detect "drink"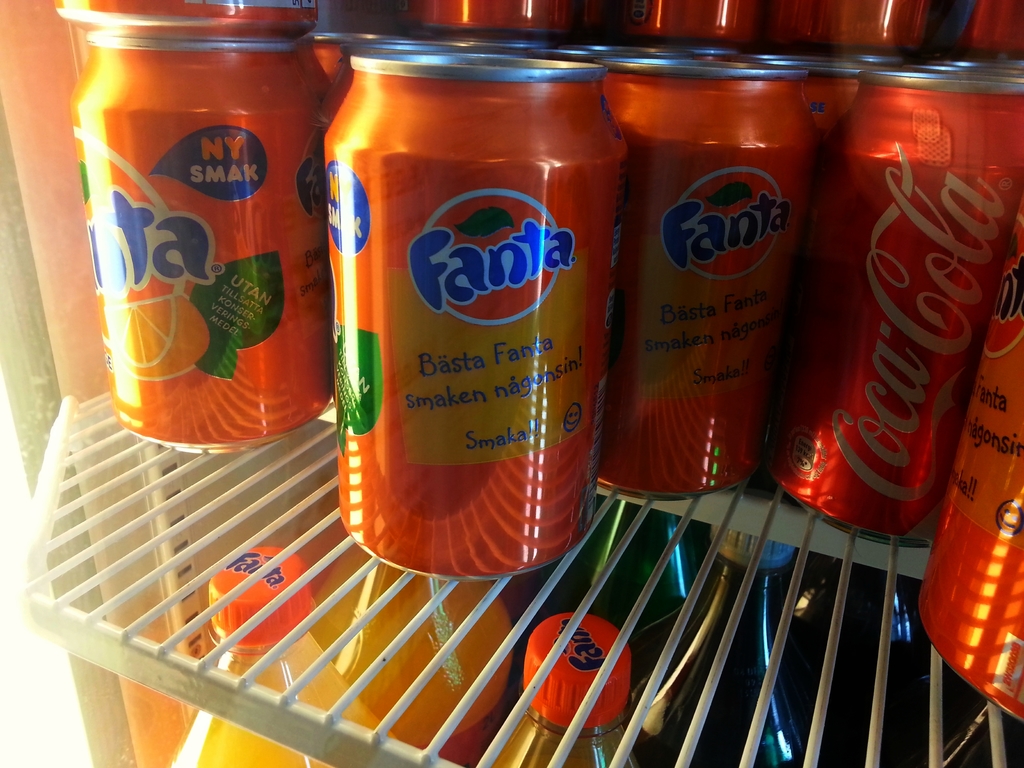
314, 550, 515, 765
